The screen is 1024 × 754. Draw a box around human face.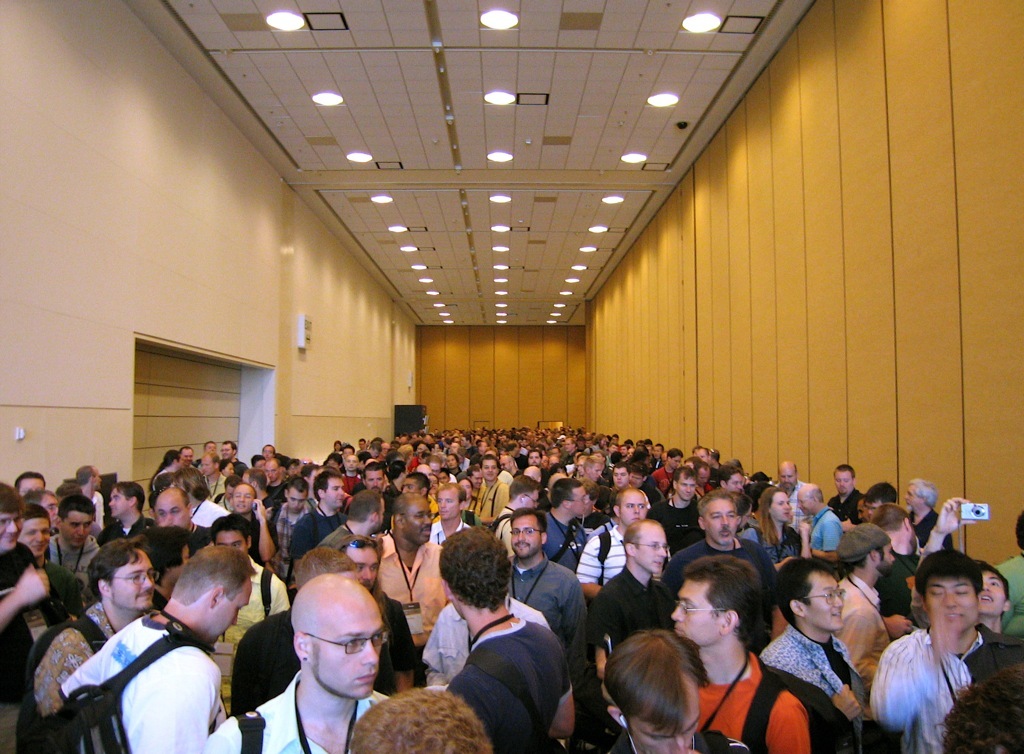
bbox(328, 458, 338, 465).
